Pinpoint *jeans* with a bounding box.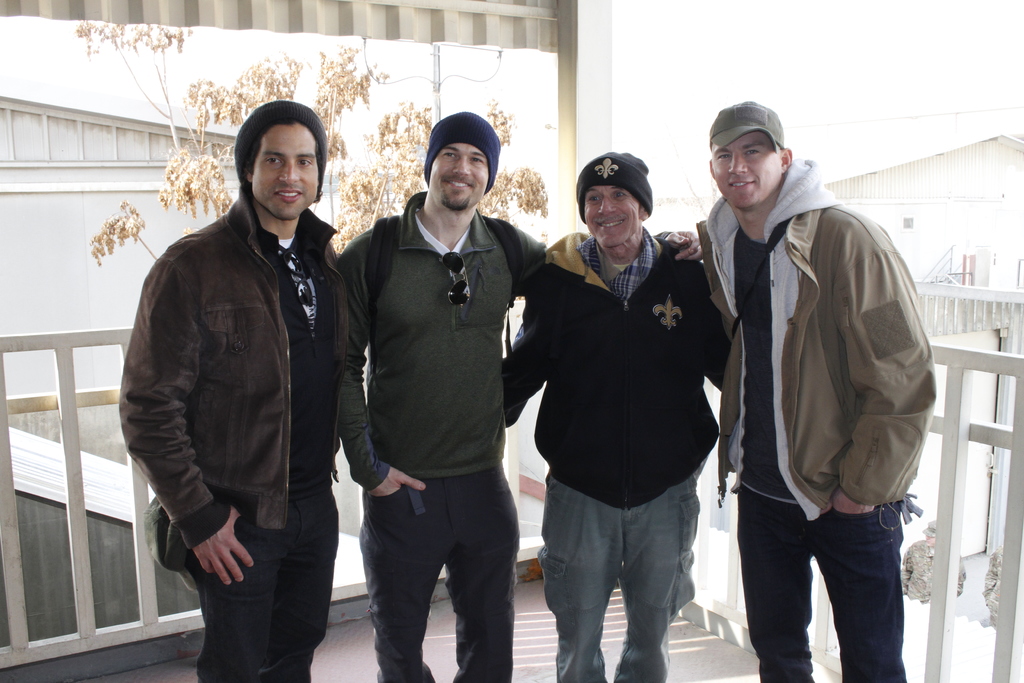
select_region(187, 482, 325, 682).
